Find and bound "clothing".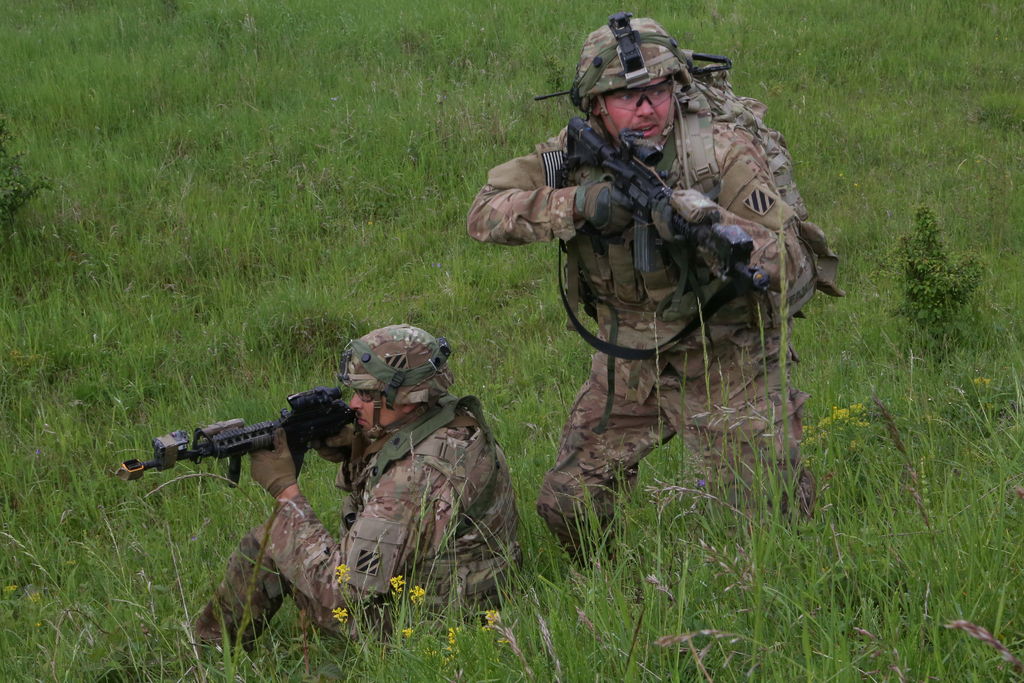
Bound: crop(195, 382, 531, 648).
